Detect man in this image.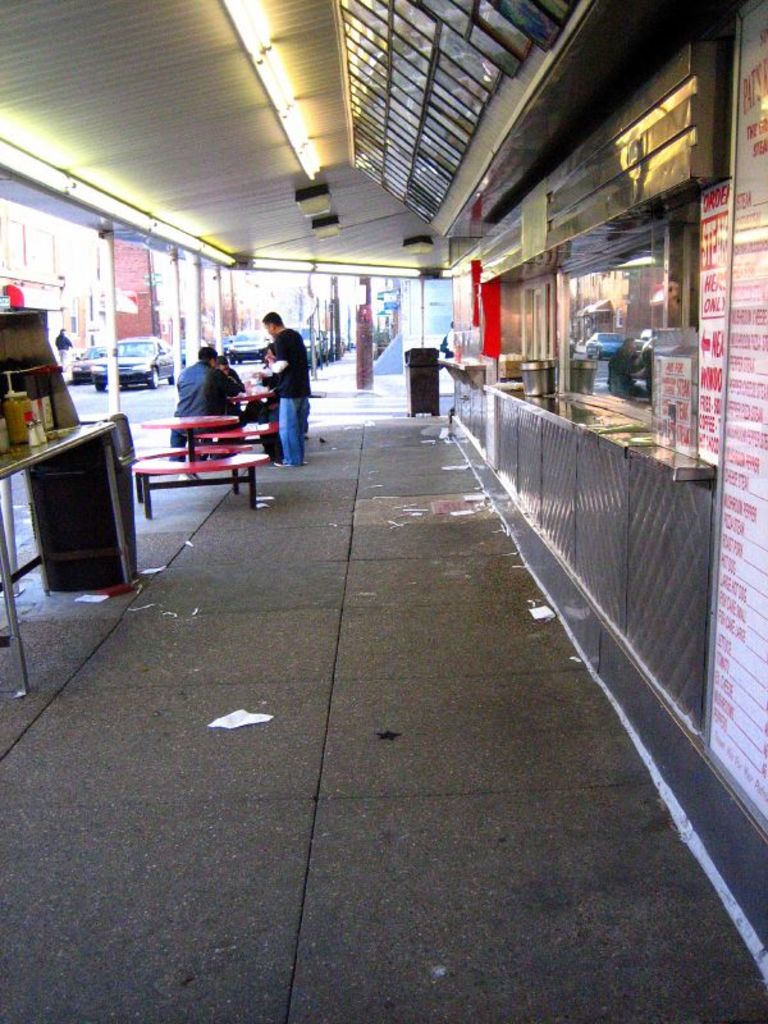
Detection: box(248, 306, 314, 452).
